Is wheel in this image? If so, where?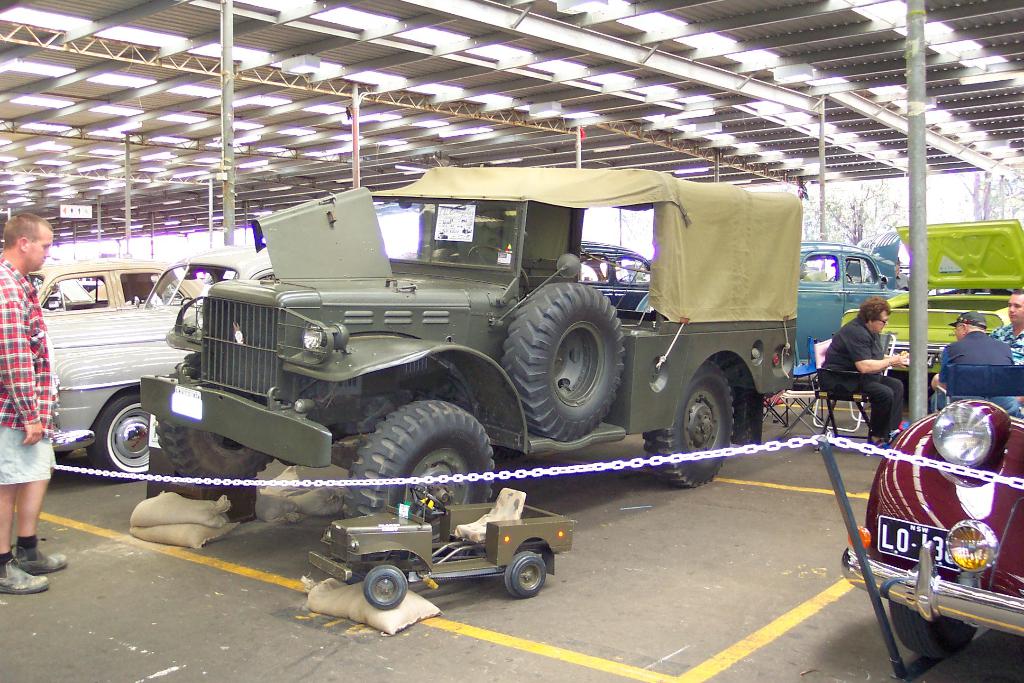
Yes, at [x1=364, y1=563, x2=408, y2=607].
